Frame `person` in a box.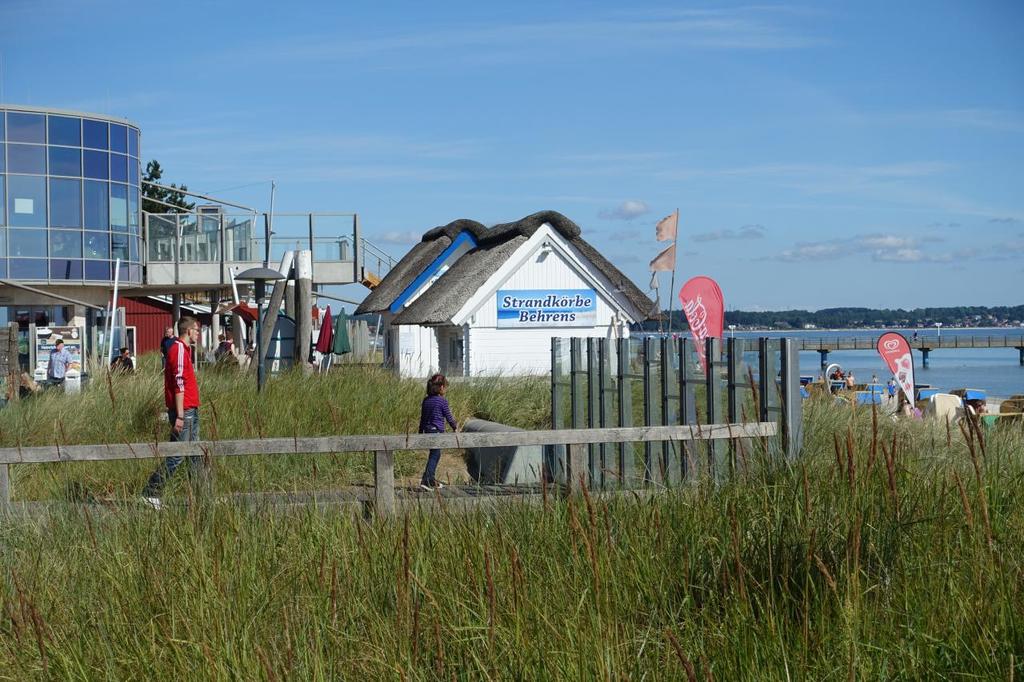
x1=977, y1=400, x2=993, y2=413.
